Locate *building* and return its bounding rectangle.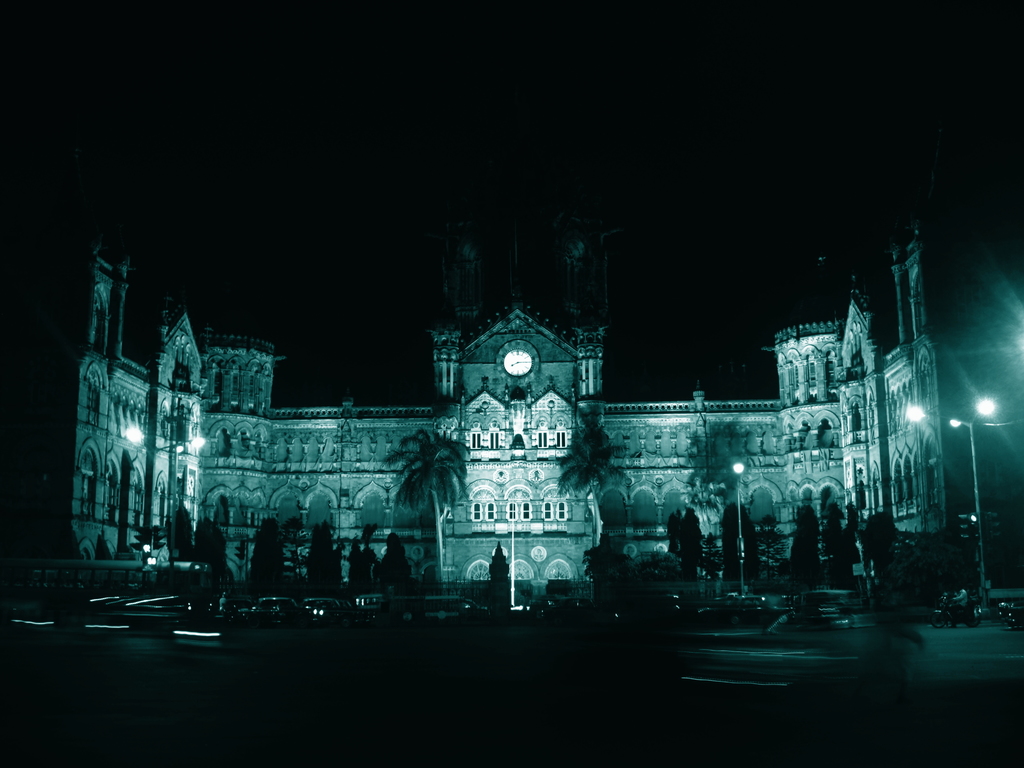
BBox(0, 216, 1023, 598).
